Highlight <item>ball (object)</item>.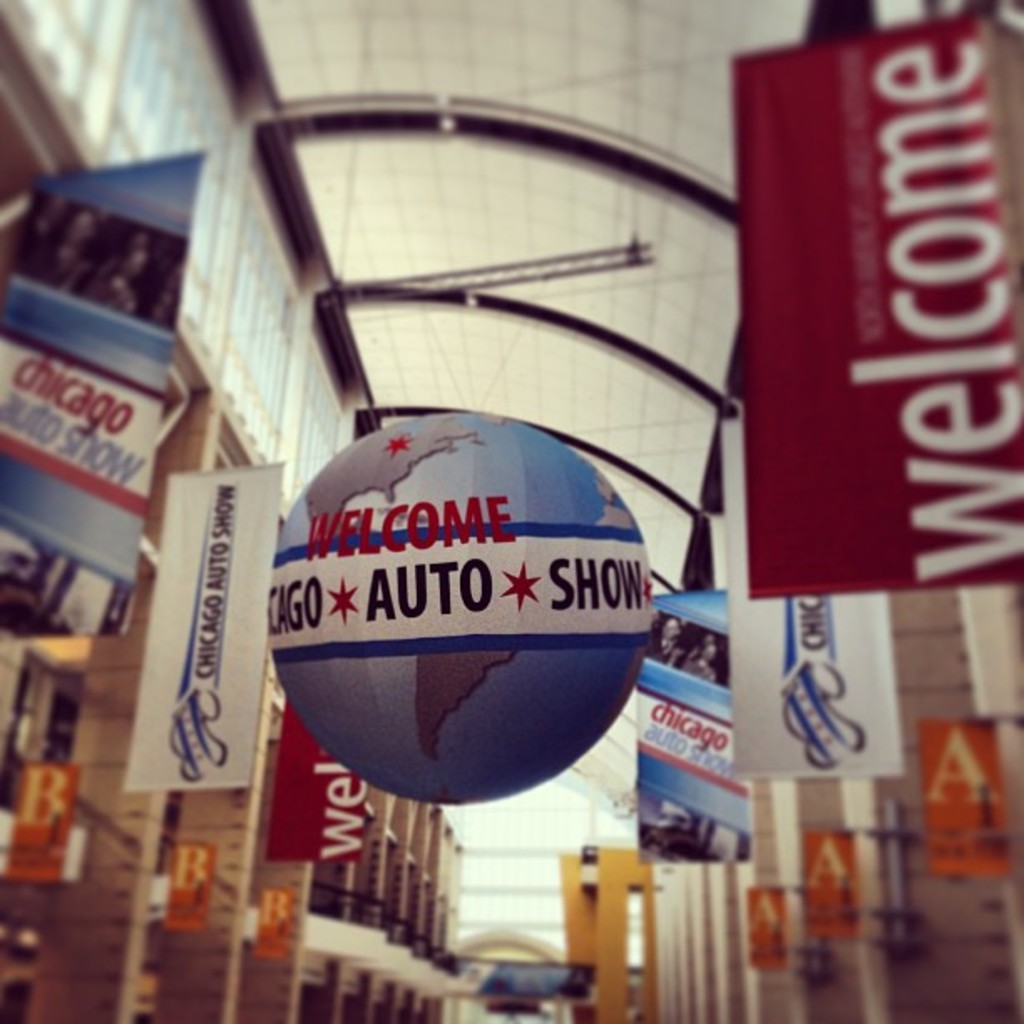
Highlighted region: 266 410 654 801.
